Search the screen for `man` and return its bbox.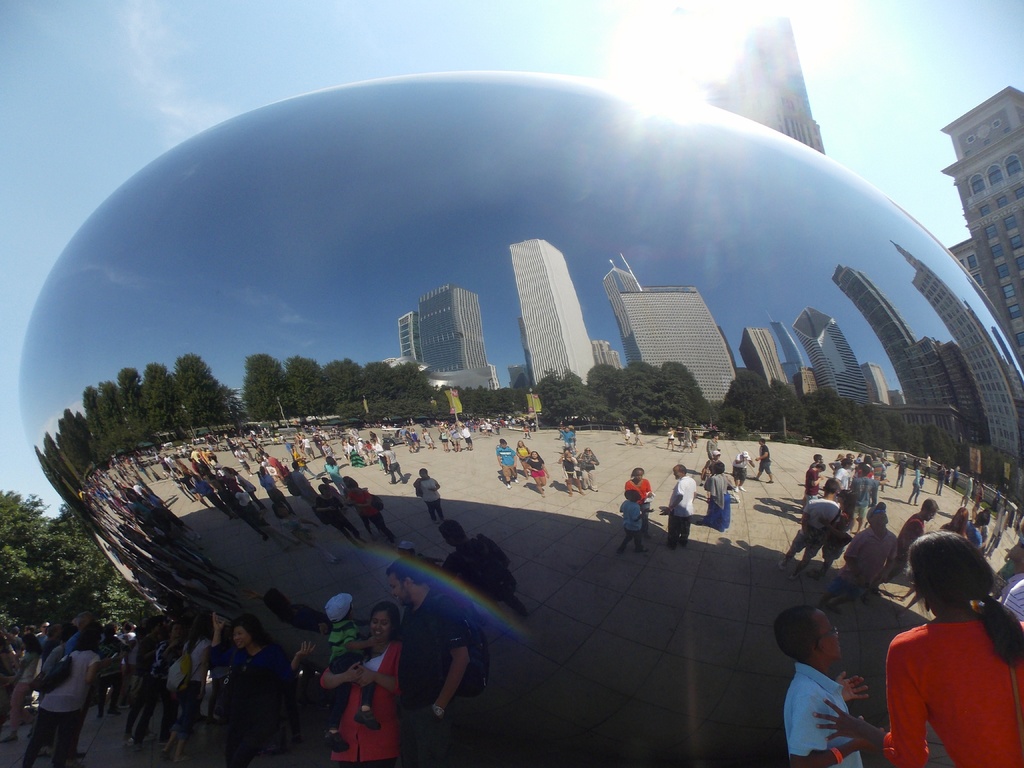
Found: [x1=1004, y1=580, x2=1023, y2=630].
